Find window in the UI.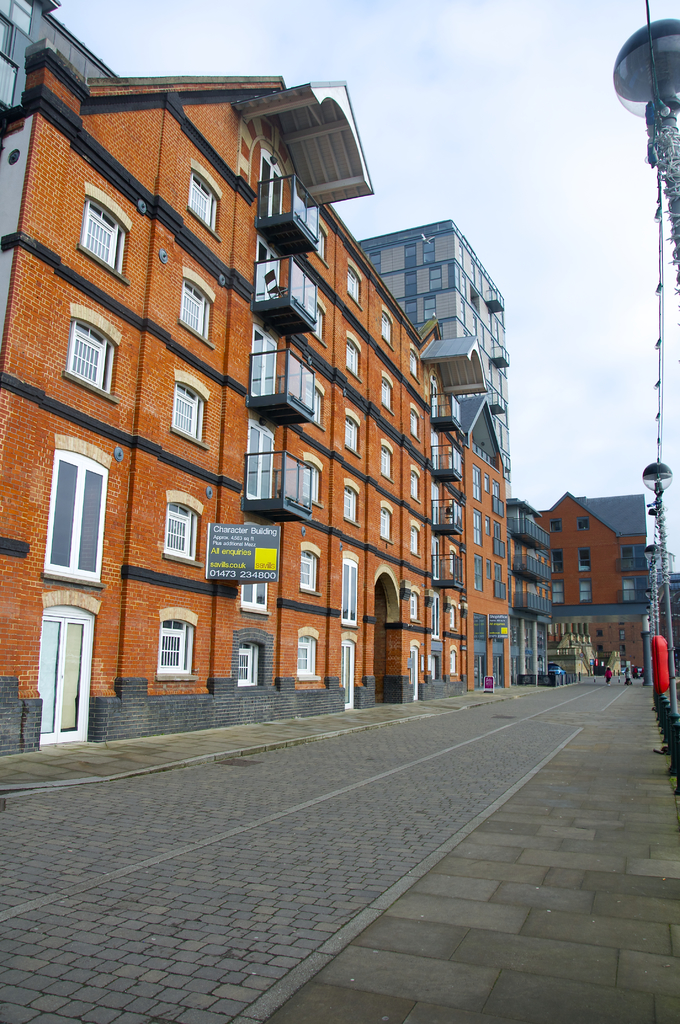
UI element at 560:543:593:579.
